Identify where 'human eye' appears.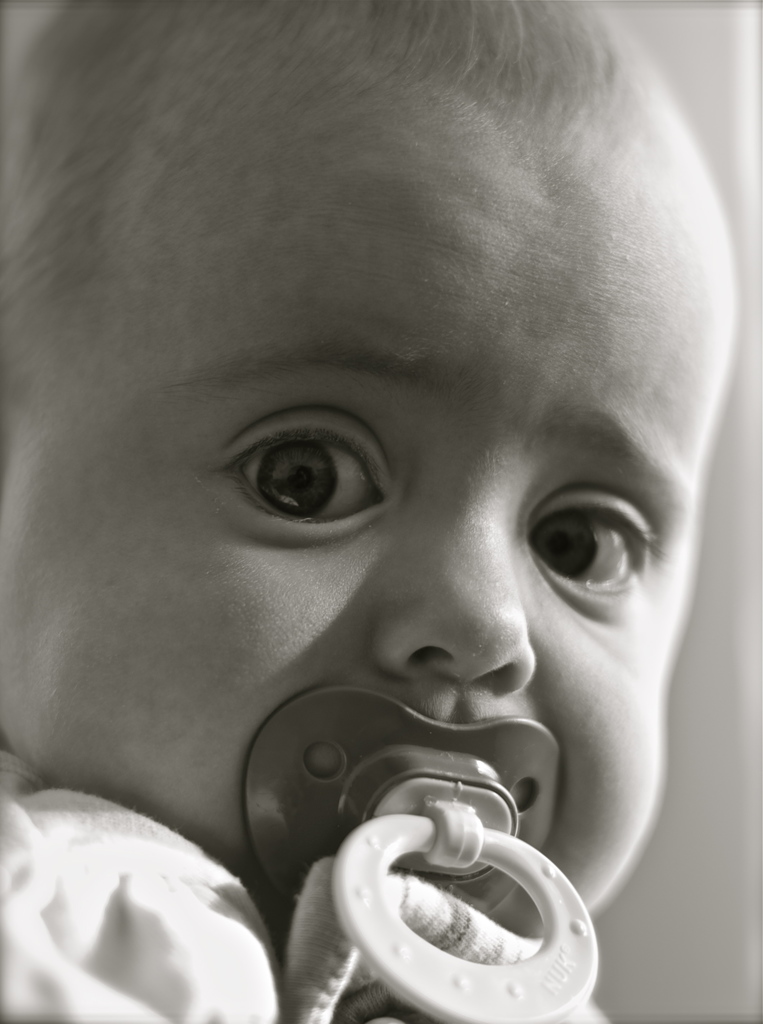
Appears at (x1=522, y1=487, x2=661, y2=604).
